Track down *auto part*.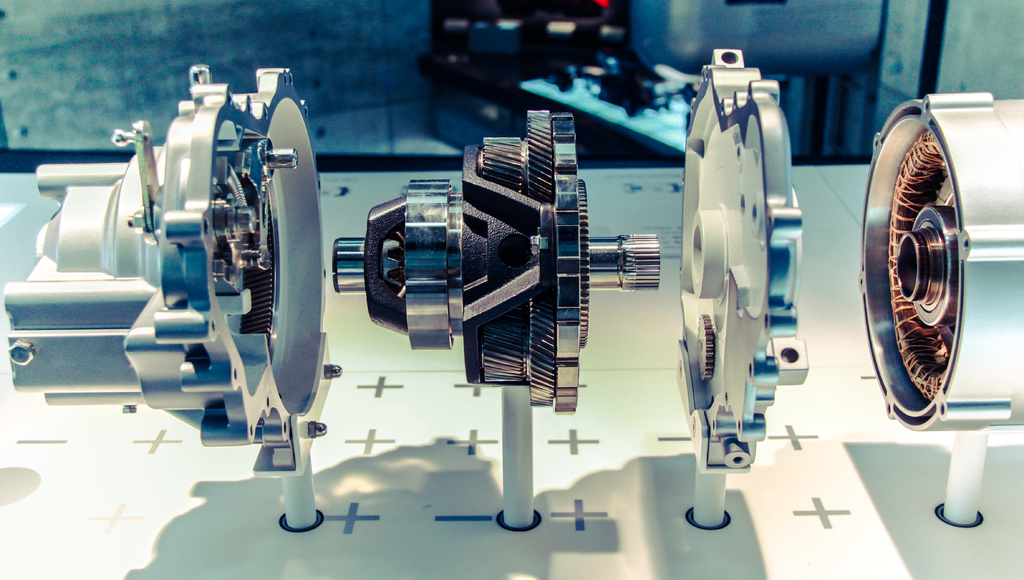
Tracked to x1=332, y1=108, x2=662, y2=416.
